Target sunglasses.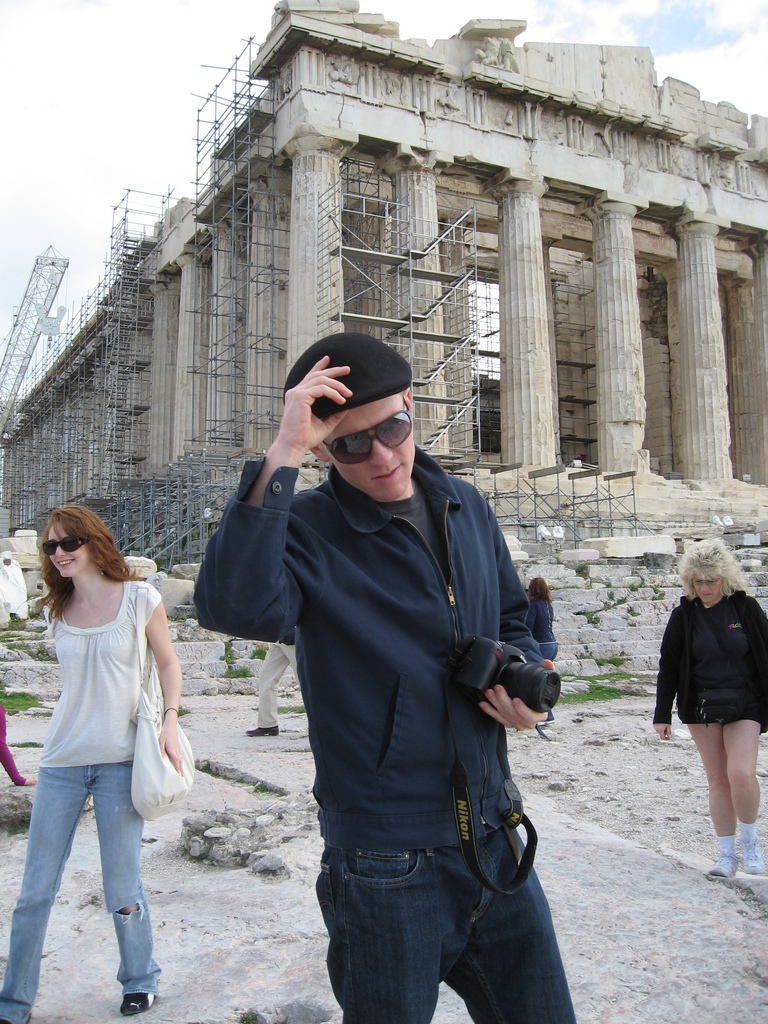
Target region: 319,394,410,464.
